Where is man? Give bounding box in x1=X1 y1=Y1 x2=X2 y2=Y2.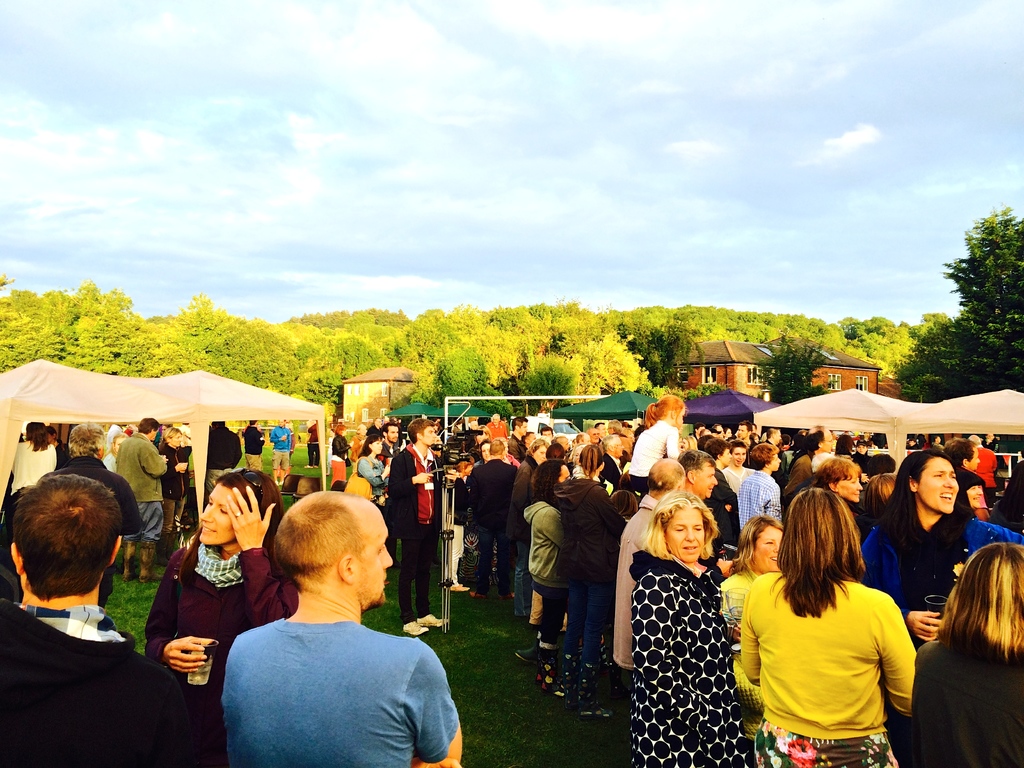
x1=384 y1=419 x2=447 y2=637.
